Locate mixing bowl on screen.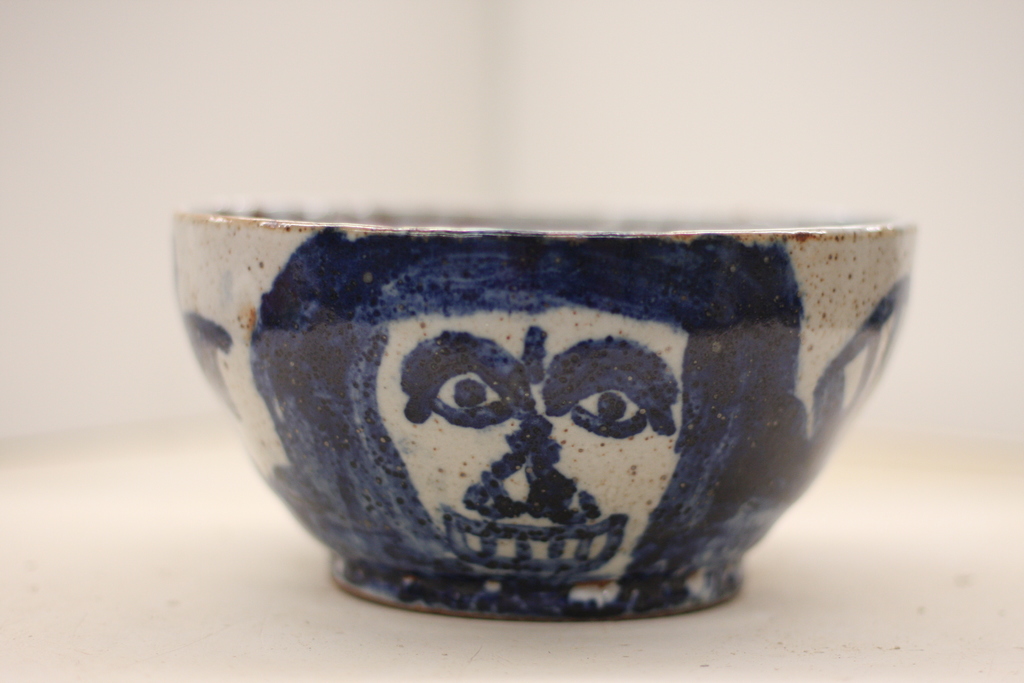
On screen at pyautogui.locateOnScreen(166, 214, 913, 616).
